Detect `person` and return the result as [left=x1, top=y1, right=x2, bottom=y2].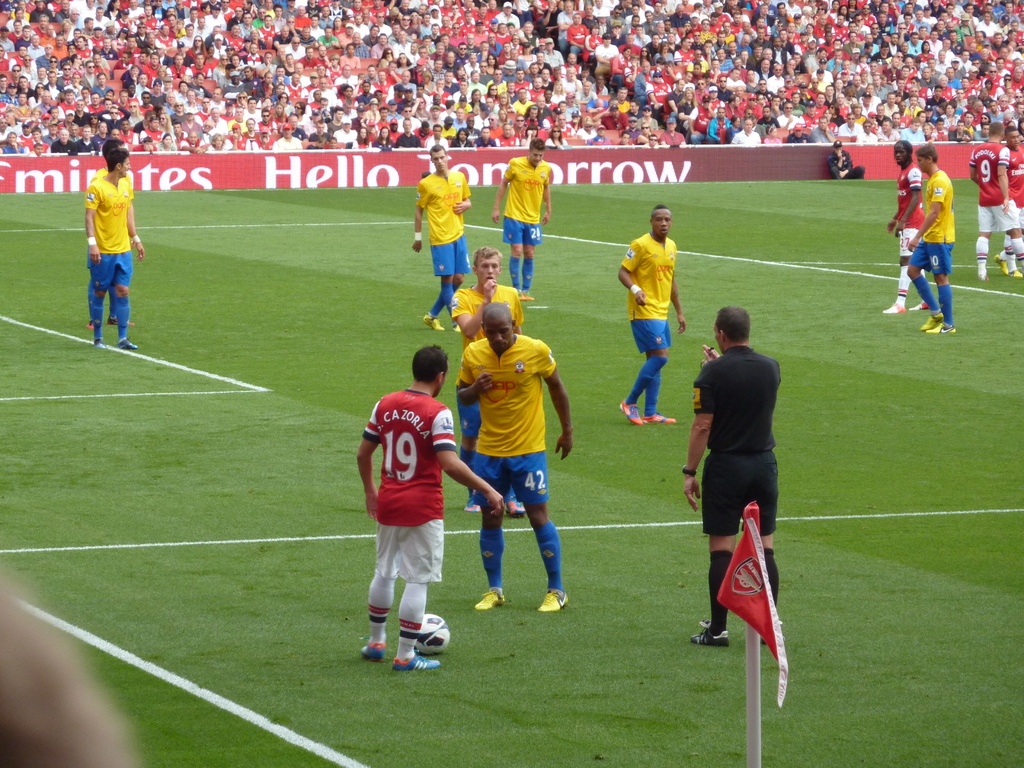
[left=959, top=118, right=1023, bottom=286].
